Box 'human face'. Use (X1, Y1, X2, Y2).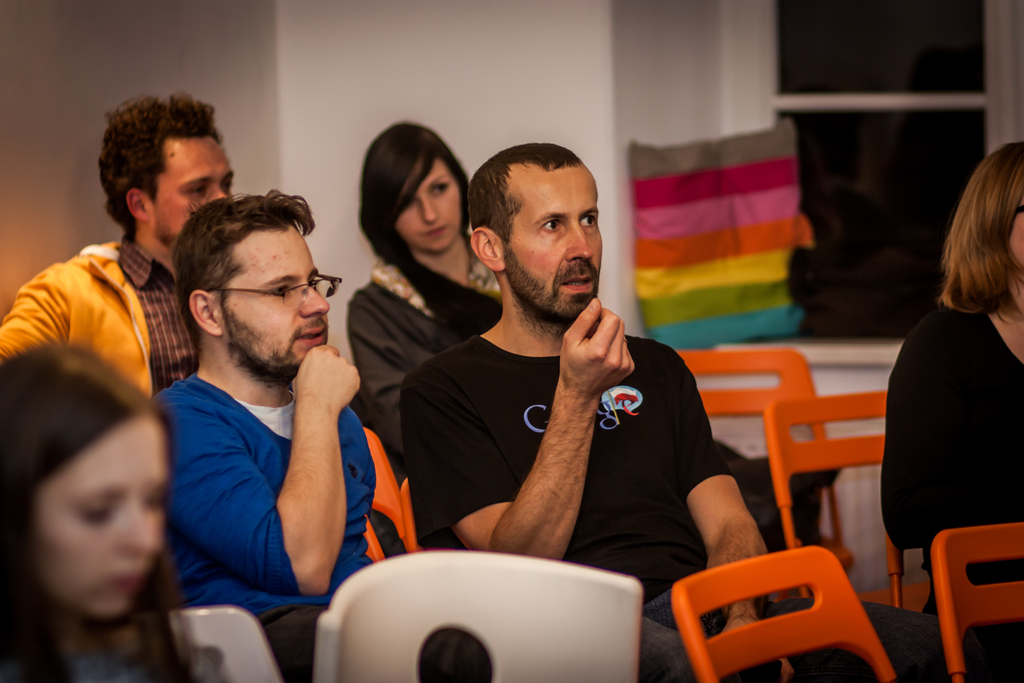
(395, 147, 466, 242).
